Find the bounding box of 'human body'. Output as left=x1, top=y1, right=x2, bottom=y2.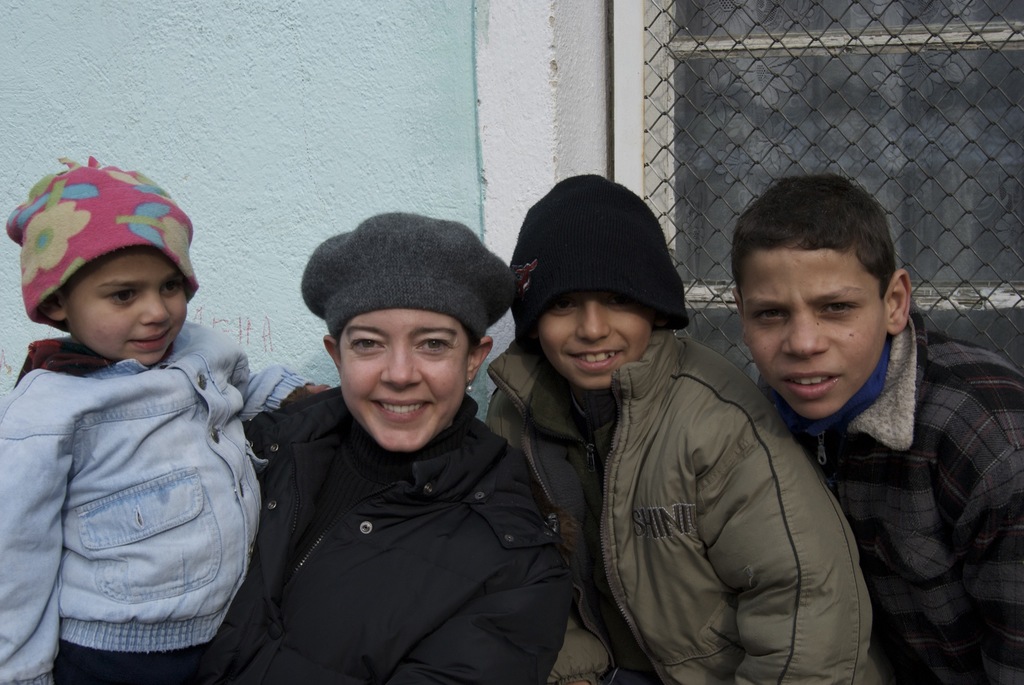
left=1, top=193, right=252, bottom=680.
